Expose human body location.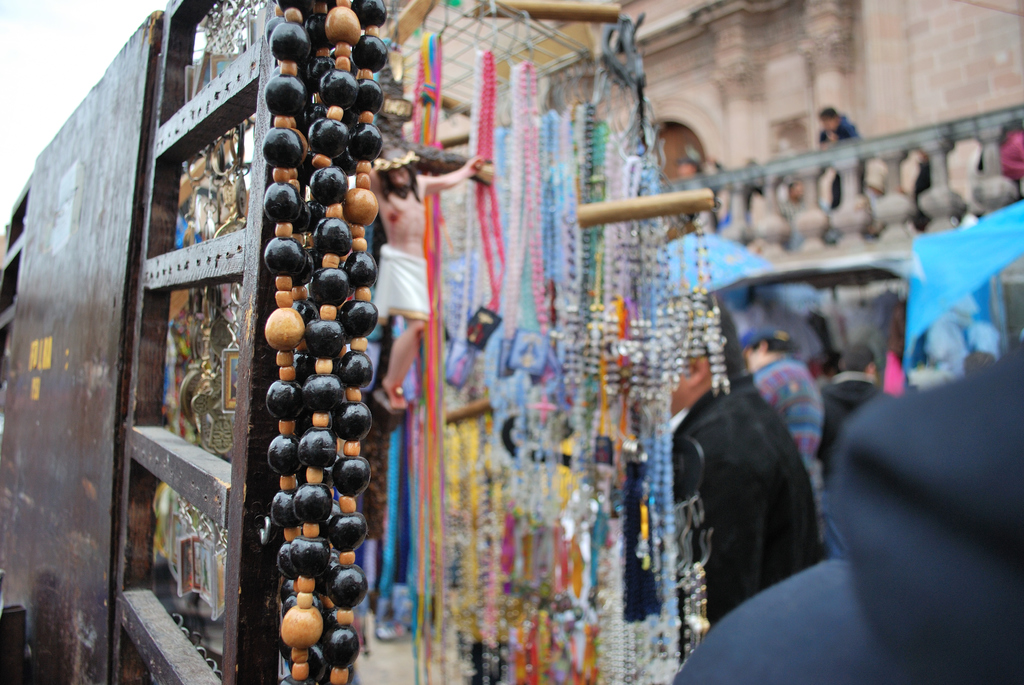
Exposed at detection(740, 322, 828, 519).
